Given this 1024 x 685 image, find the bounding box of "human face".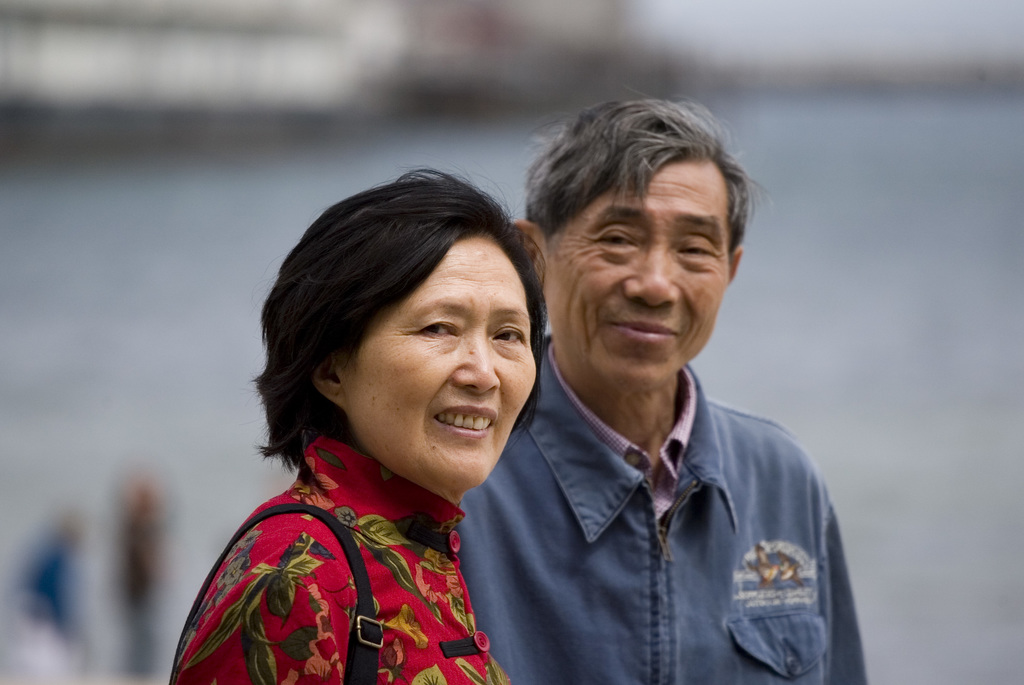
l=540, t=159, r=729, b=387.
